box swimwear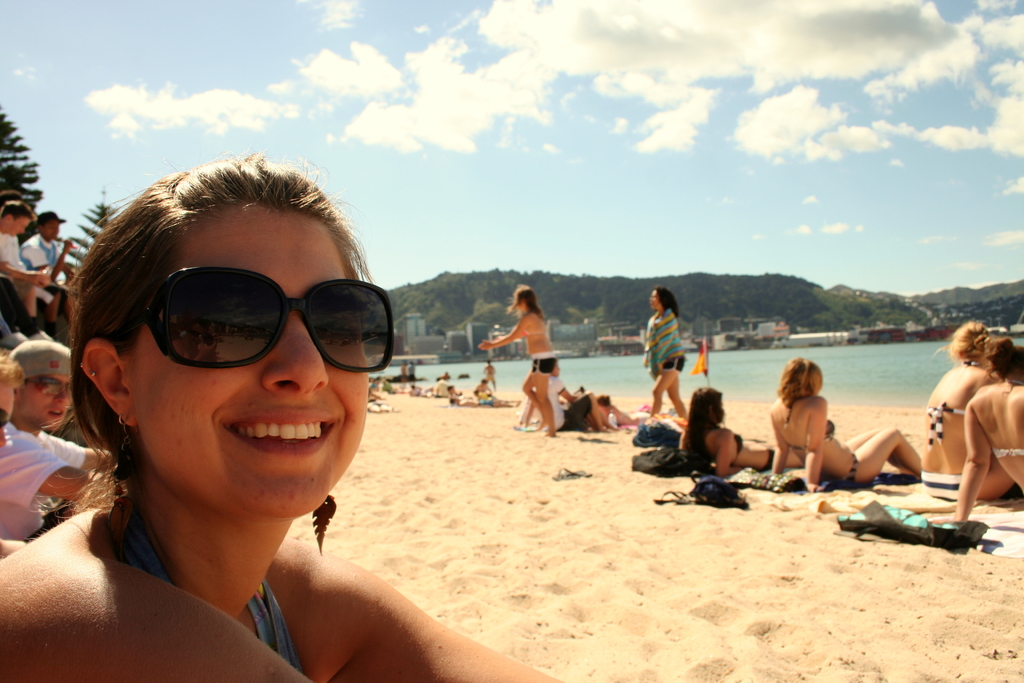
rect(664, 357, 687, 372)
